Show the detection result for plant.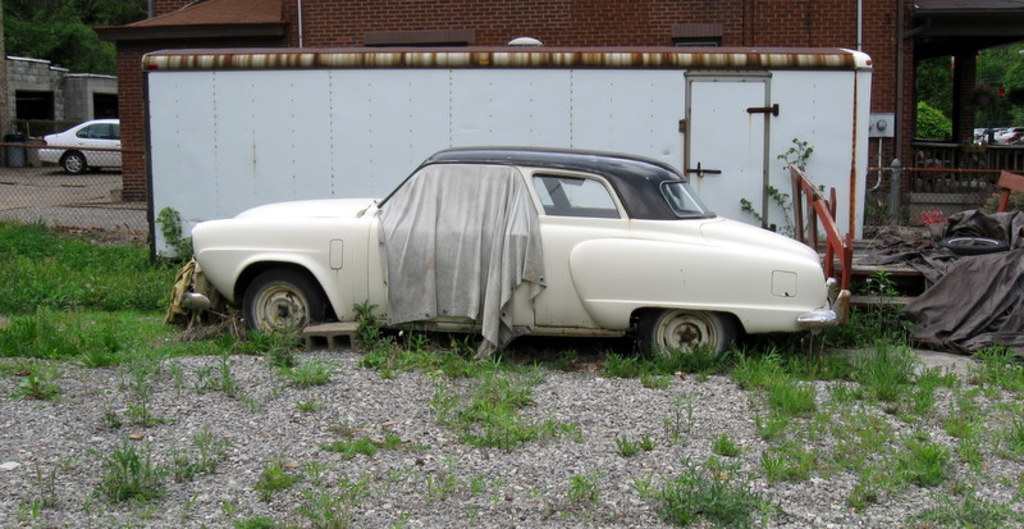
x1=781 y1=361 x2=826 y2=411.
